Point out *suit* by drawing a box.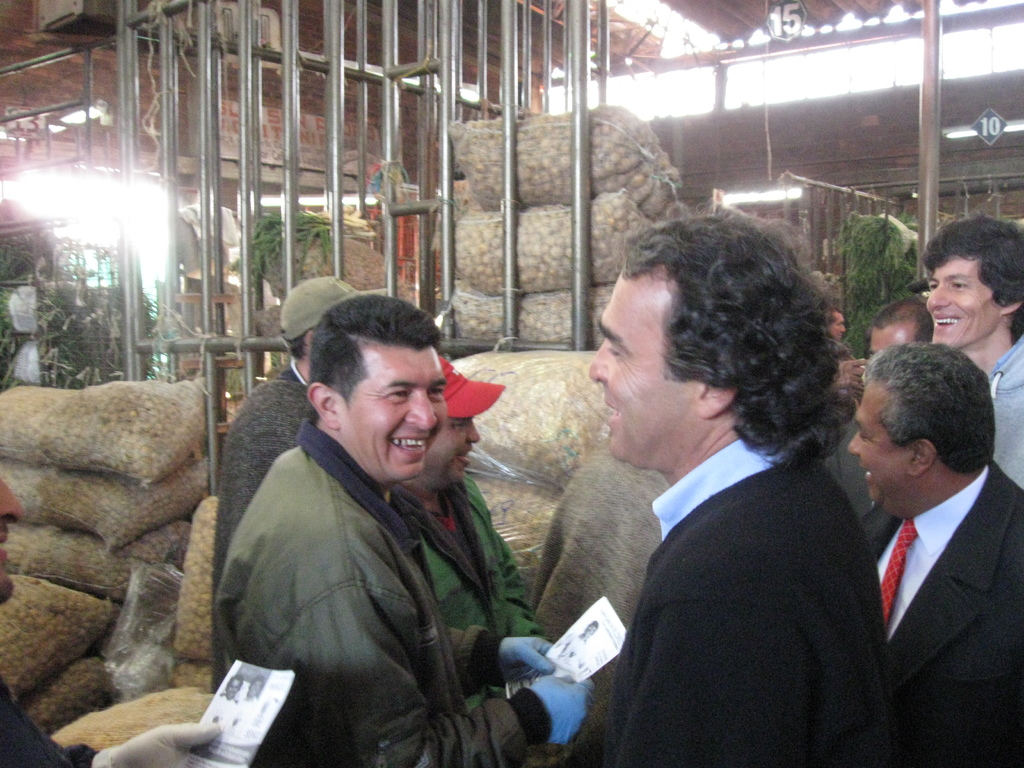
[x1=571, y1=449, x2=885, y2=767].
